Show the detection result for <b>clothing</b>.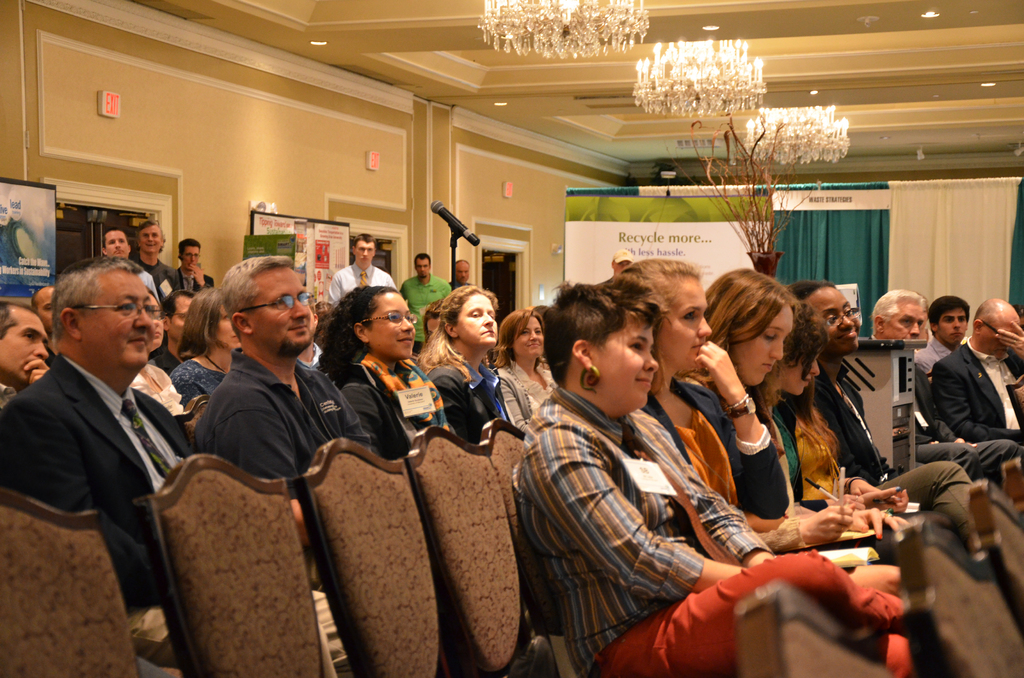
left=929, top=336, right=1023, bottom=453.
